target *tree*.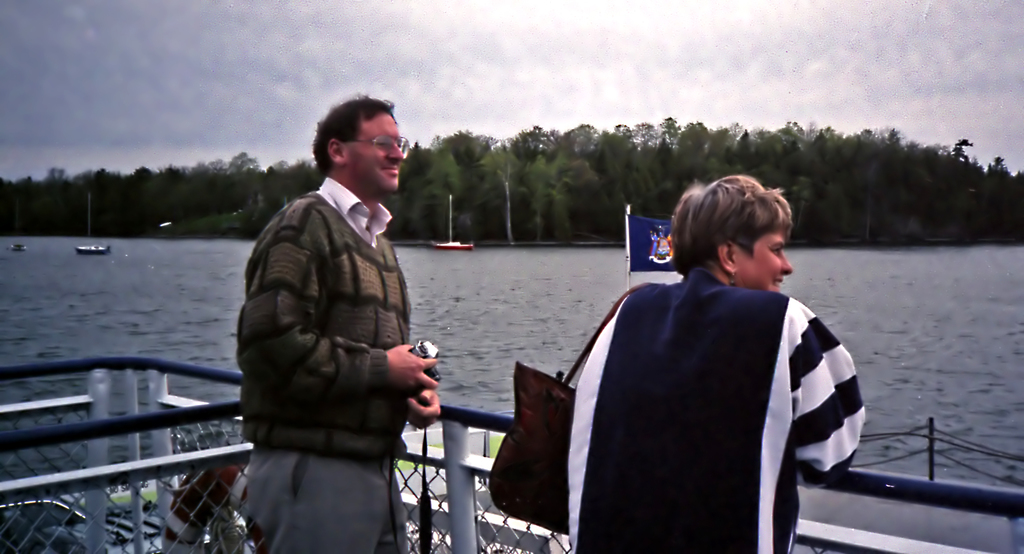
Target region: 426:153:459:240.
